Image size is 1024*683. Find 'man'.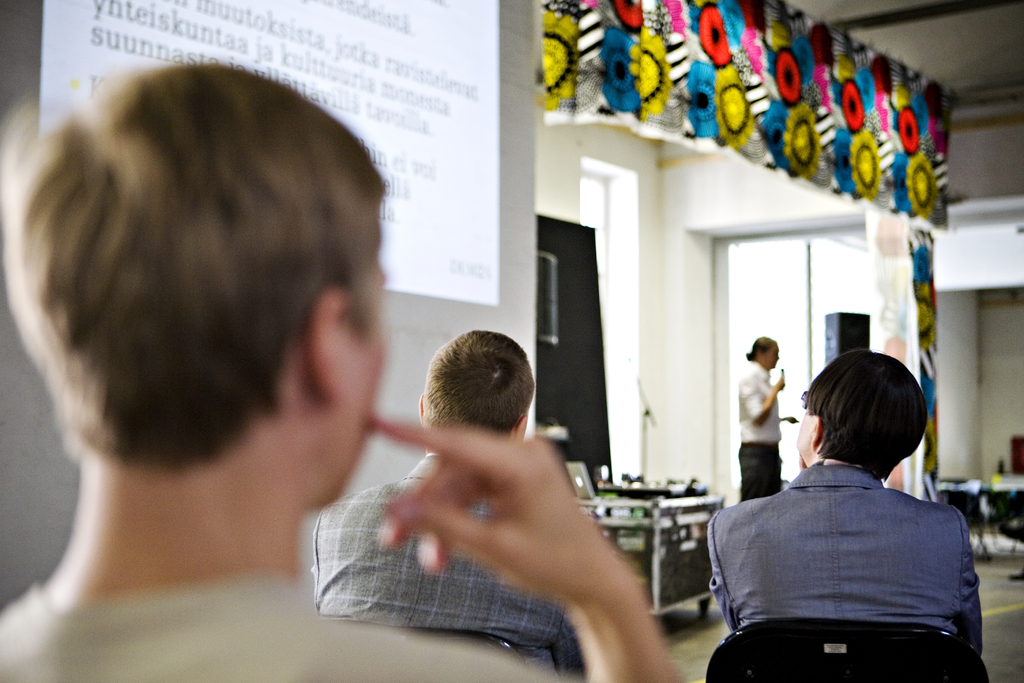
[x1=311, y1=330, x2=584, y2=652].
